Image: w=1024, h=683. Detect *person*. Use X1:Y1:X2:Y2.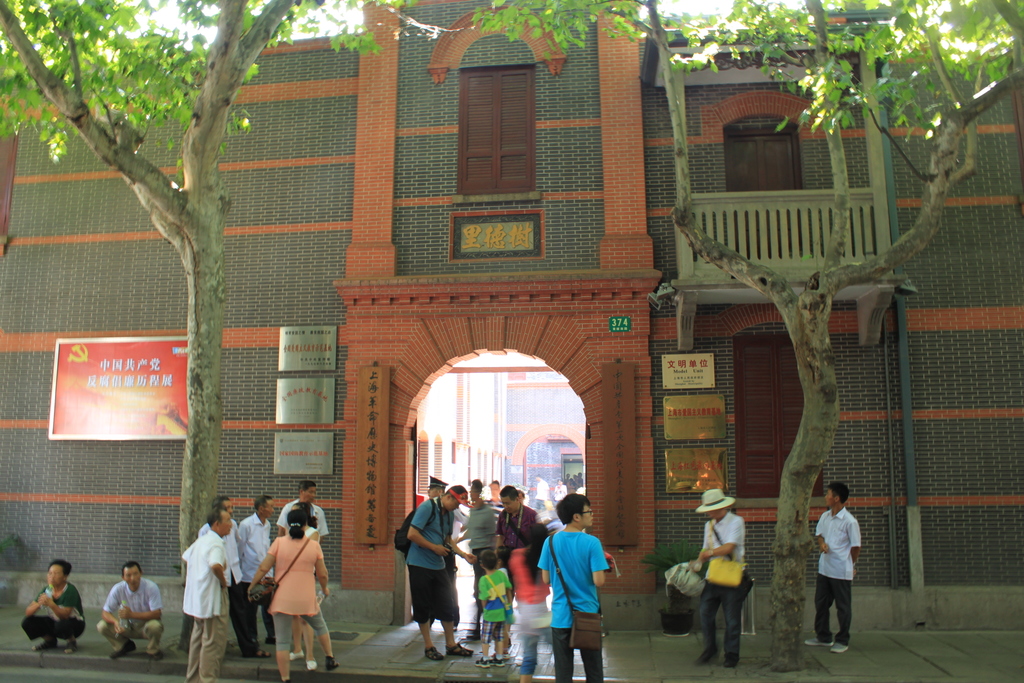
186:506:229:681.
